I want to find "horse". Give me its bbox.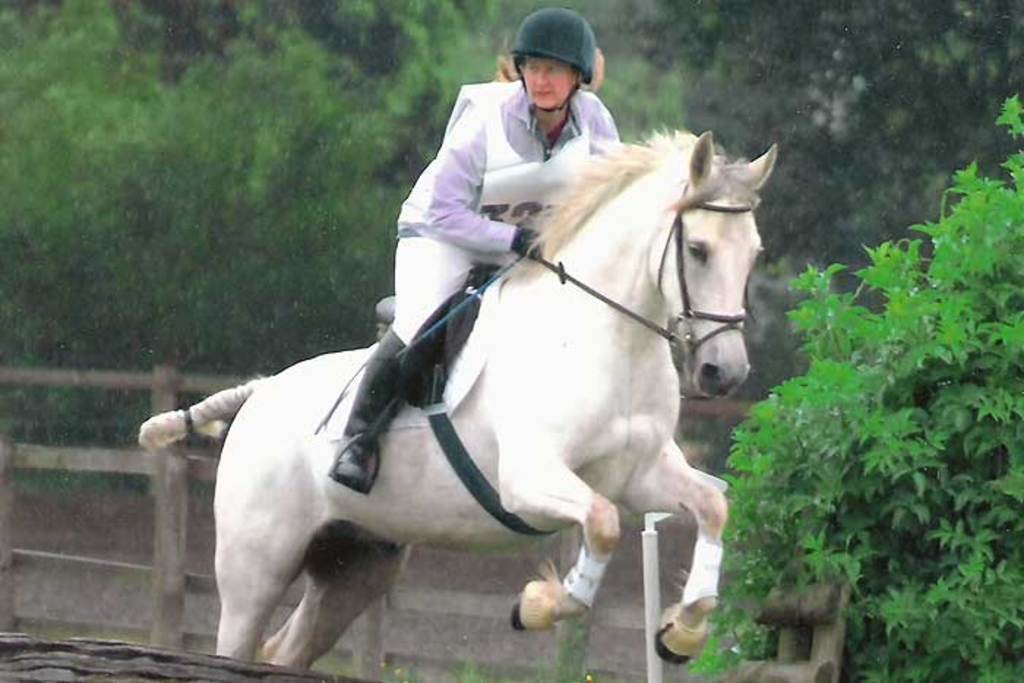
<region>132, 126, 781, 665</region>.
